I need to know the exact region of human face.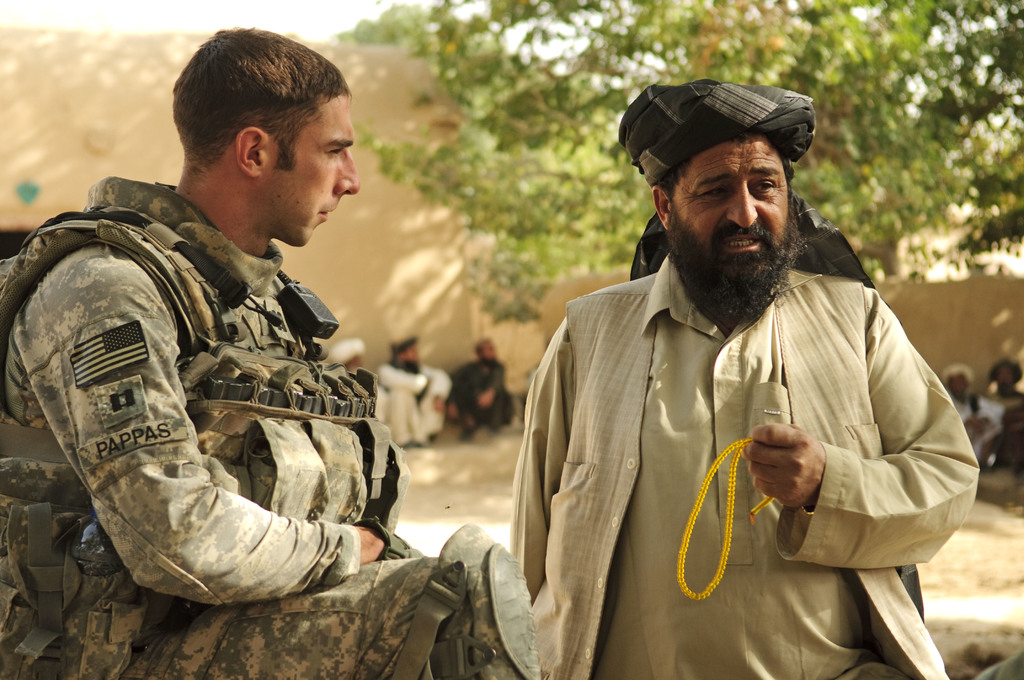
Region: bbox(673, 134, 792, 307).
